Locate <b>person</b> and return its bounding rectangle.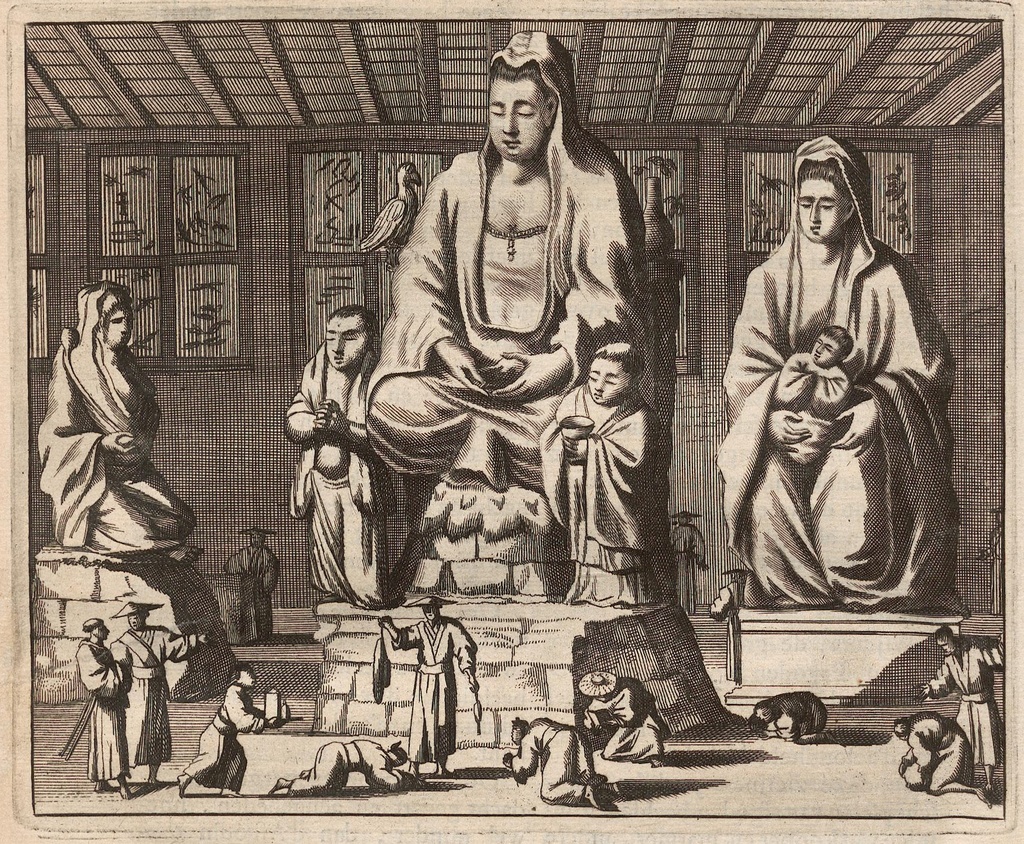
x1=166, y1=663, x2=288, y2=797.
